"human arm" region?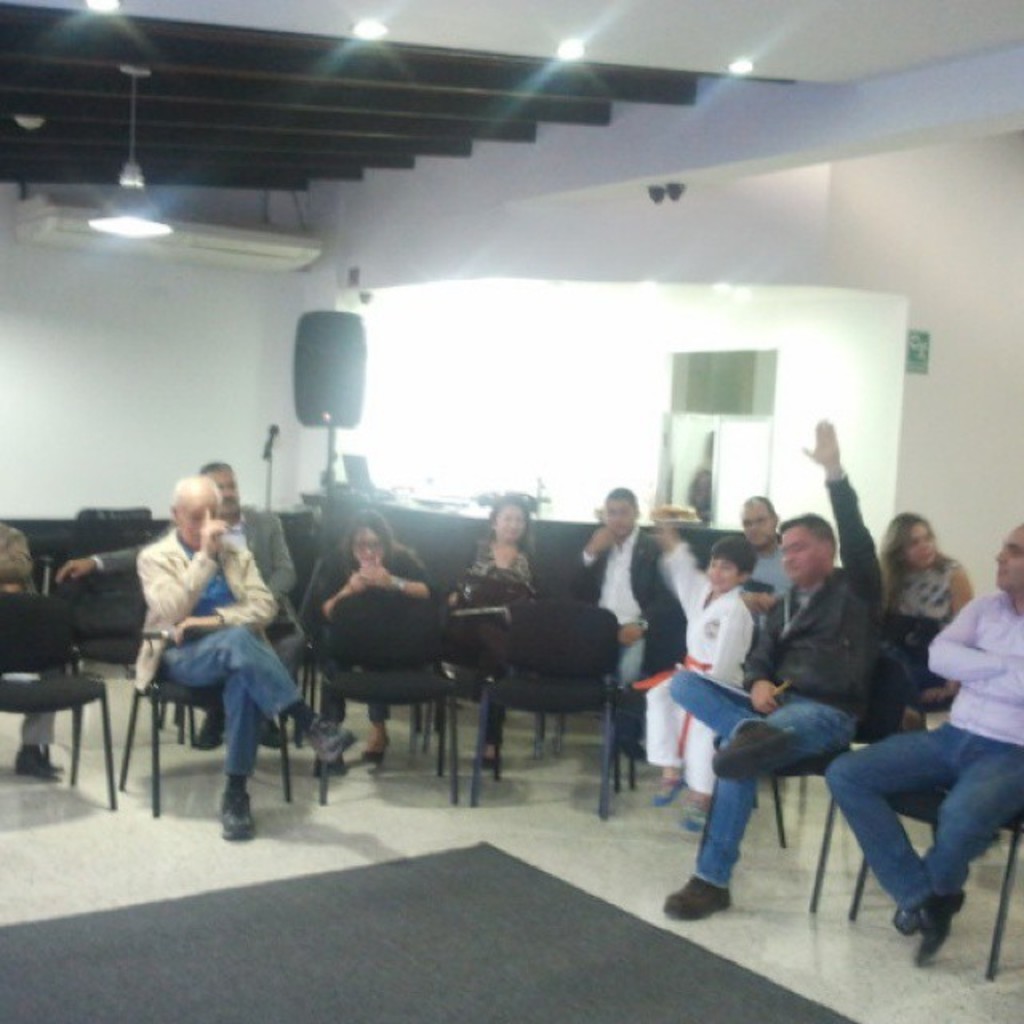
x1=299, y1=555, x2=365, y2=634
